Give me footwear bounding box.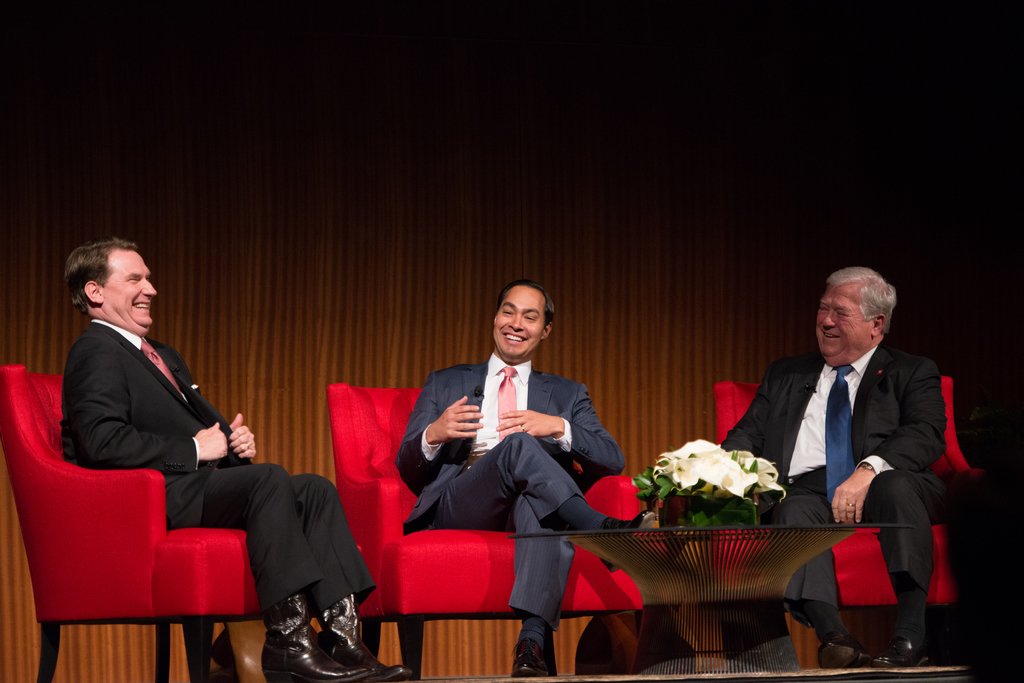
locate(507, 609, 559, 675).
